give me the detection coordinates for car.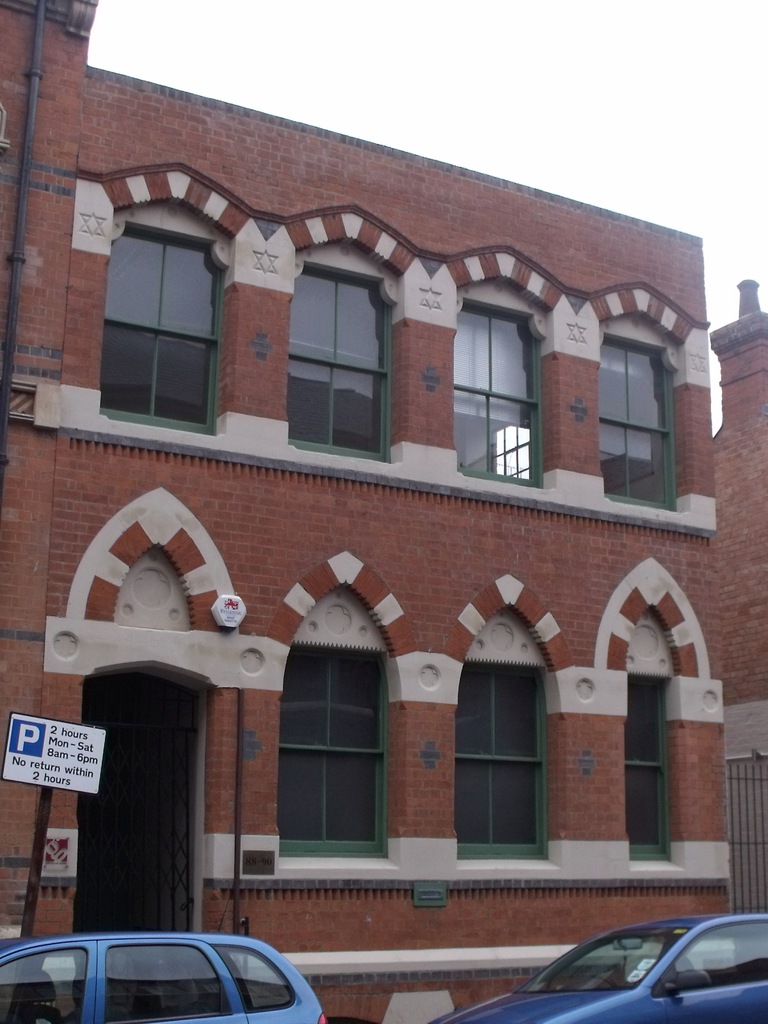
Rect(4, 924, 342, 1023).
